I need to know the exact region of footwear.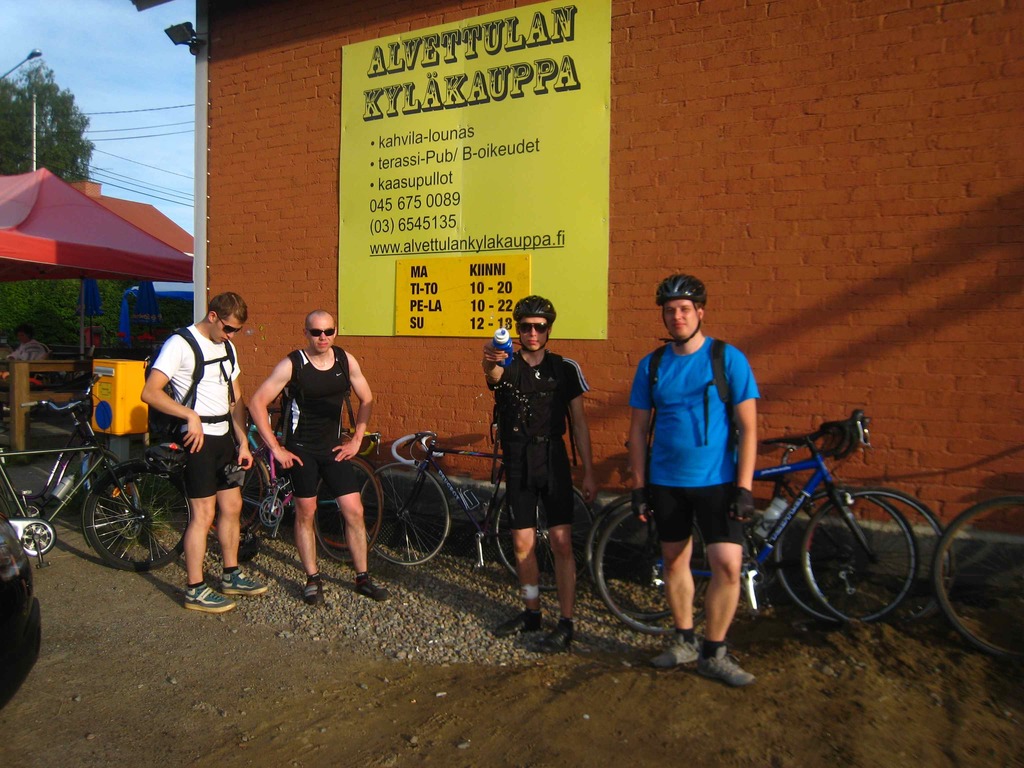
Region: [x1=659, y1=620, x2=749, y2=689].
